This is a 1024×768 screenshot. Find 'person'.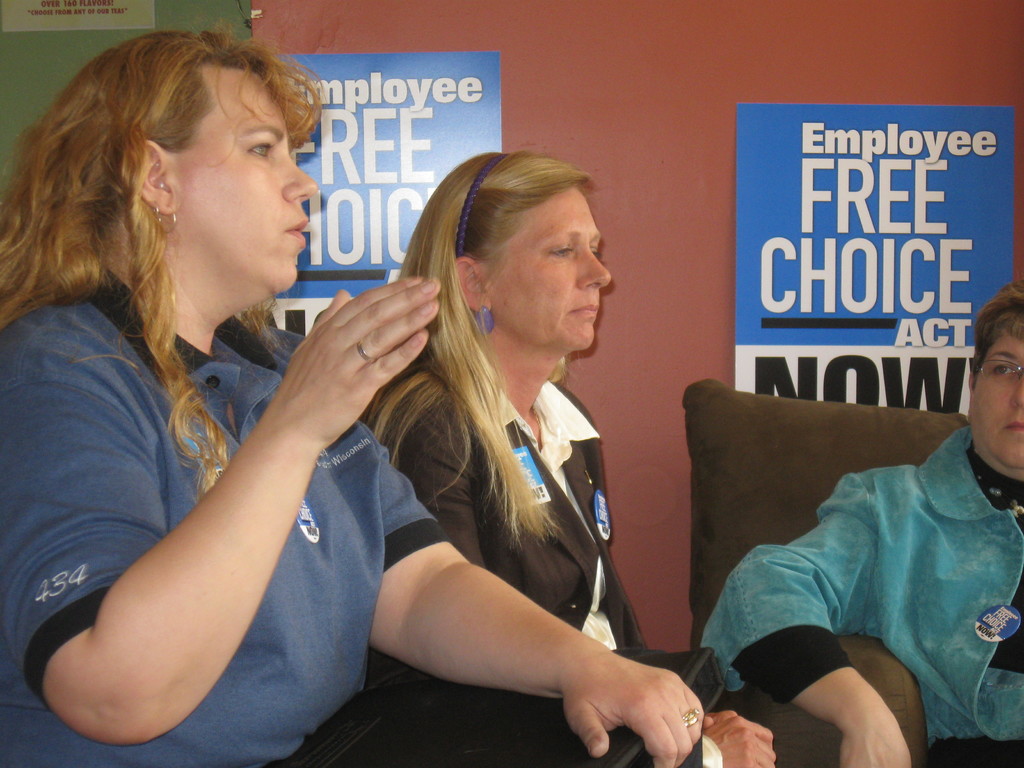
Bounding box: (699, 281, 1023, 767).
